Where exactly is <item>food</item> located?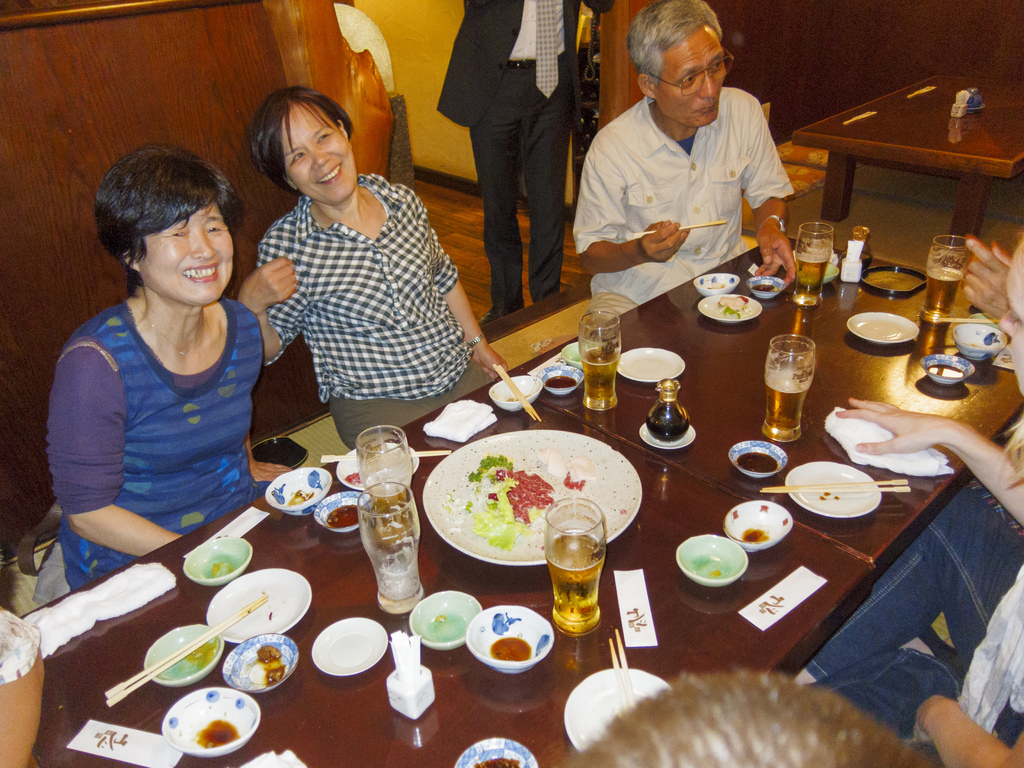
Its bounding box is <region>430, 436, 632, 570</region>.
